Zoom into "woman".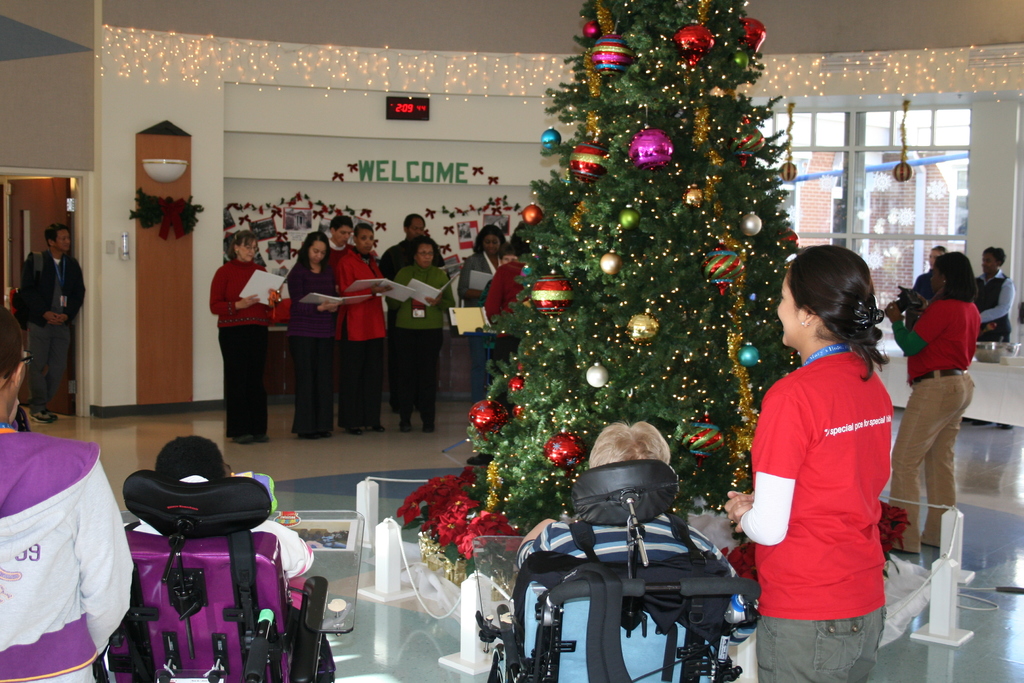
Zoom target: [left=382, top=238, right=456, bottom=441].
